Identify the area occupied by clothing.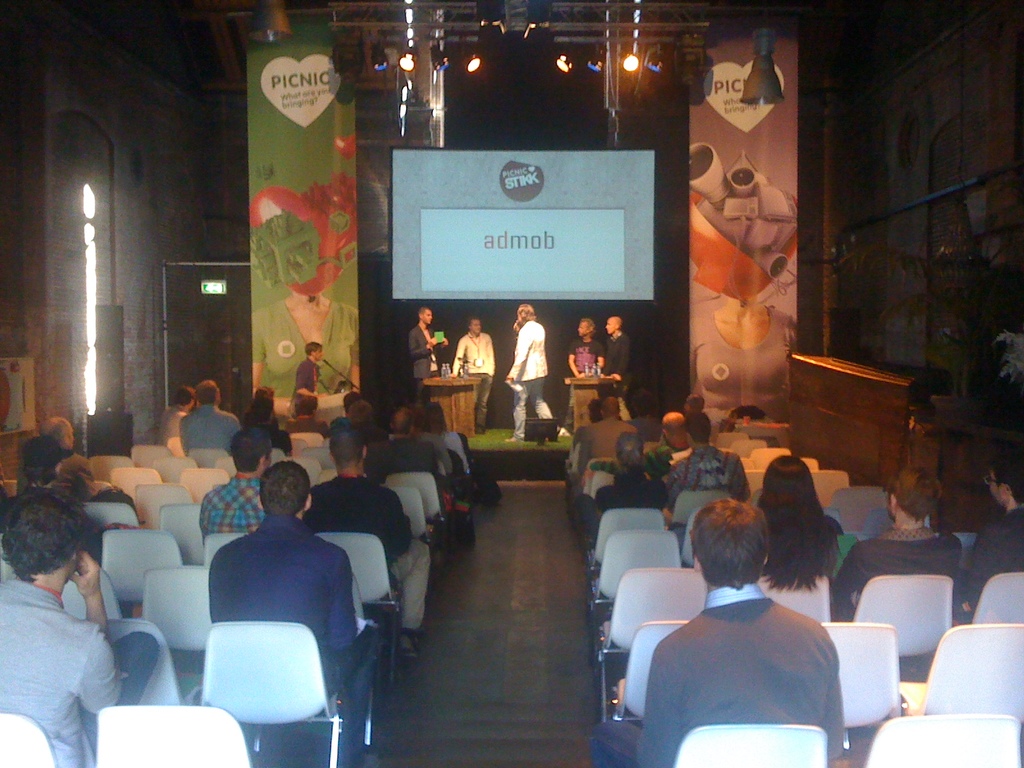
Area: left=451, top=332, right=500, bottom=429.
